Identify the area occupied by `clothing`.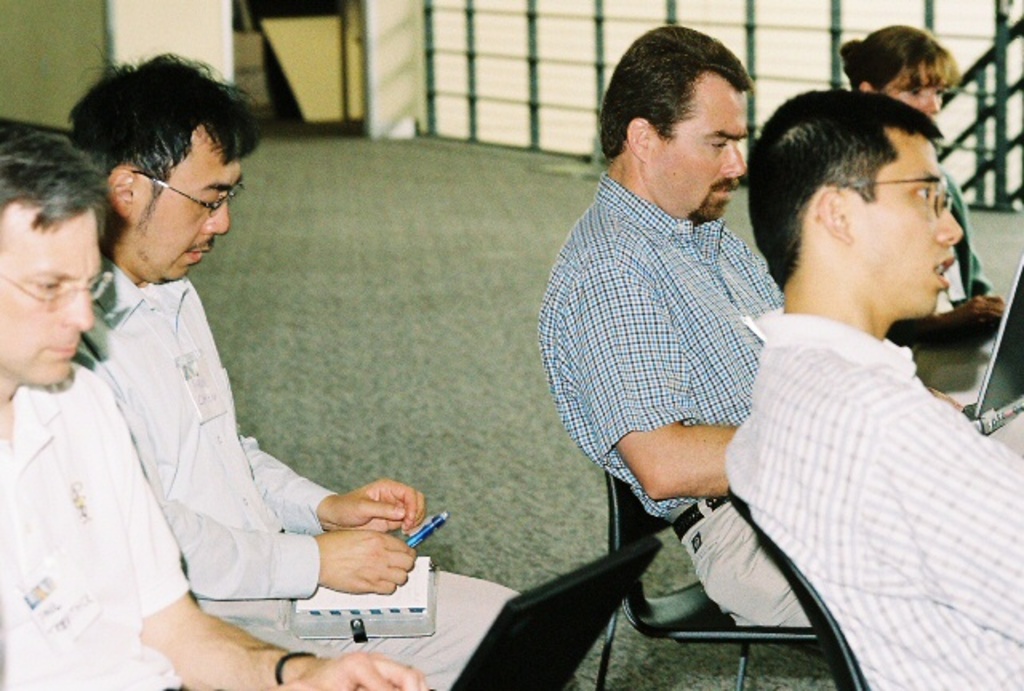
Area: [left=70, top=254, right=522, bottom=689].
